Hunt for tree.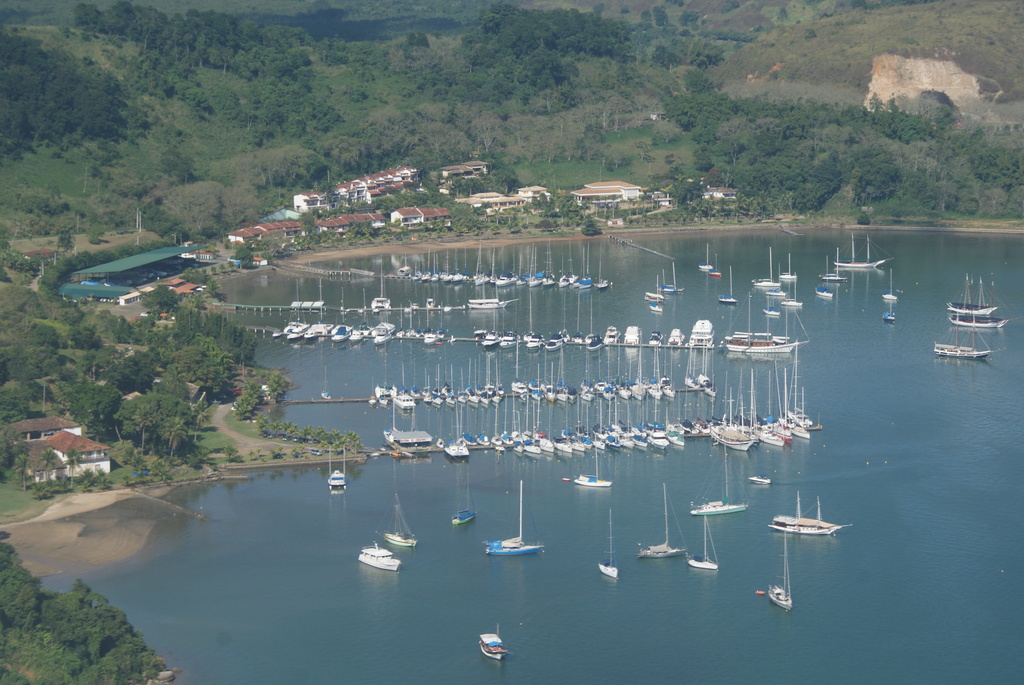
Hunted down at 221 443 241 462.
